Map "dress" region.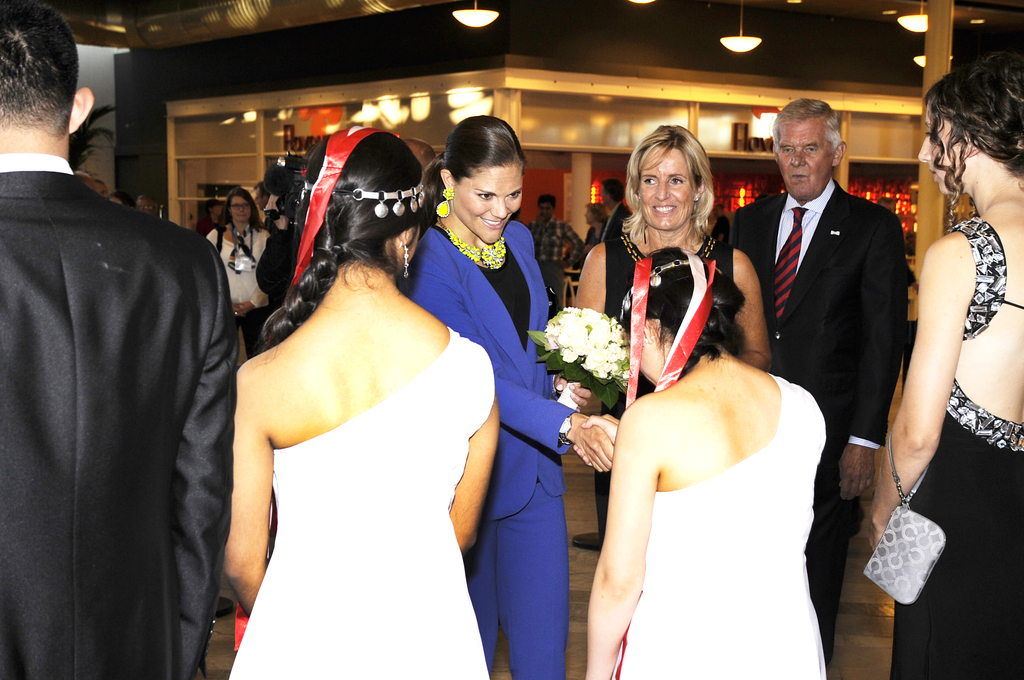
Mapped to x1=228, y1=329, x2=493, y2=679.
